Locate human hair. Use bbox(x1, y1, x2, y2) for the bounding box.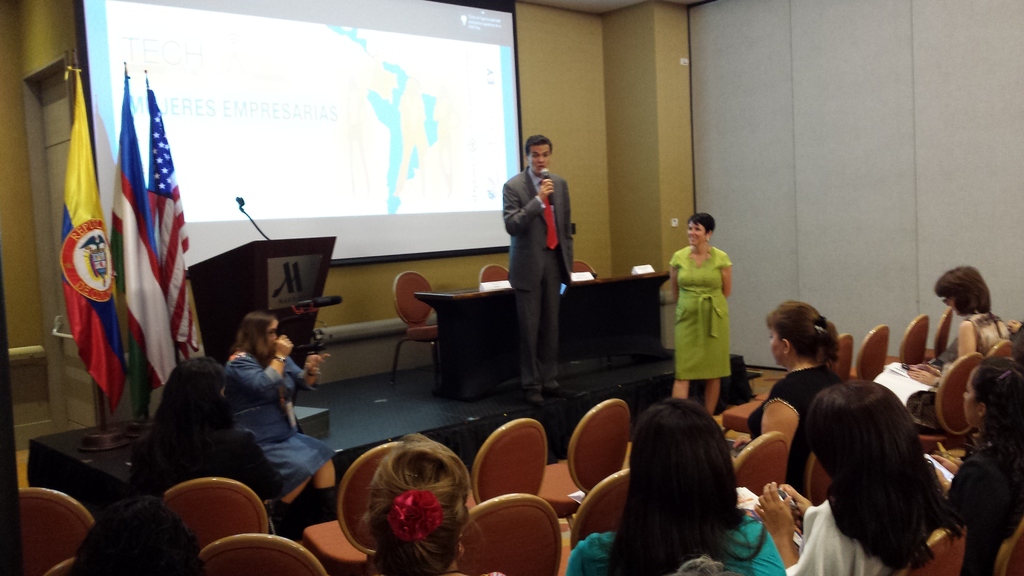
bbox(355, 431, 488, 575).
